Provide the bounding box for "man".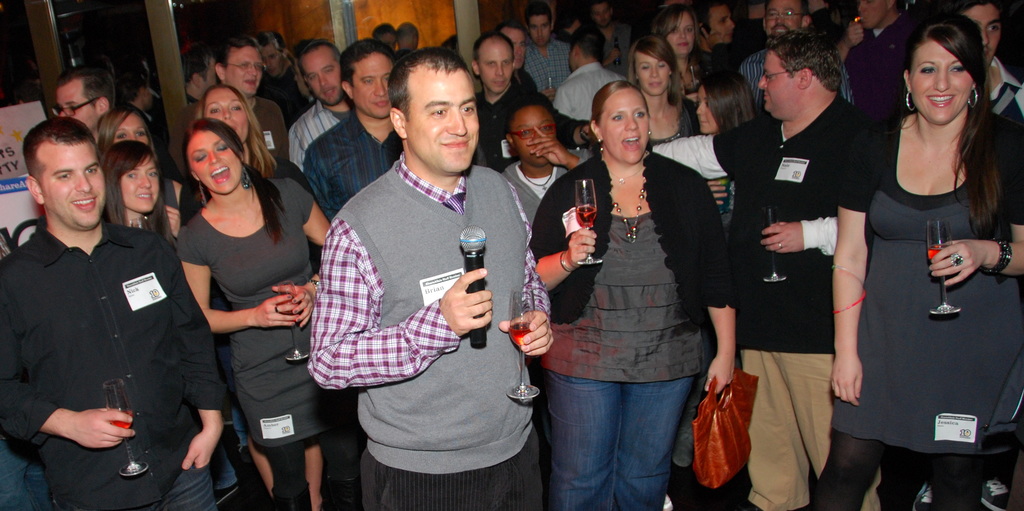
{"x1": 258, "y1": 32, "x2": 317, "y2": 124}.
